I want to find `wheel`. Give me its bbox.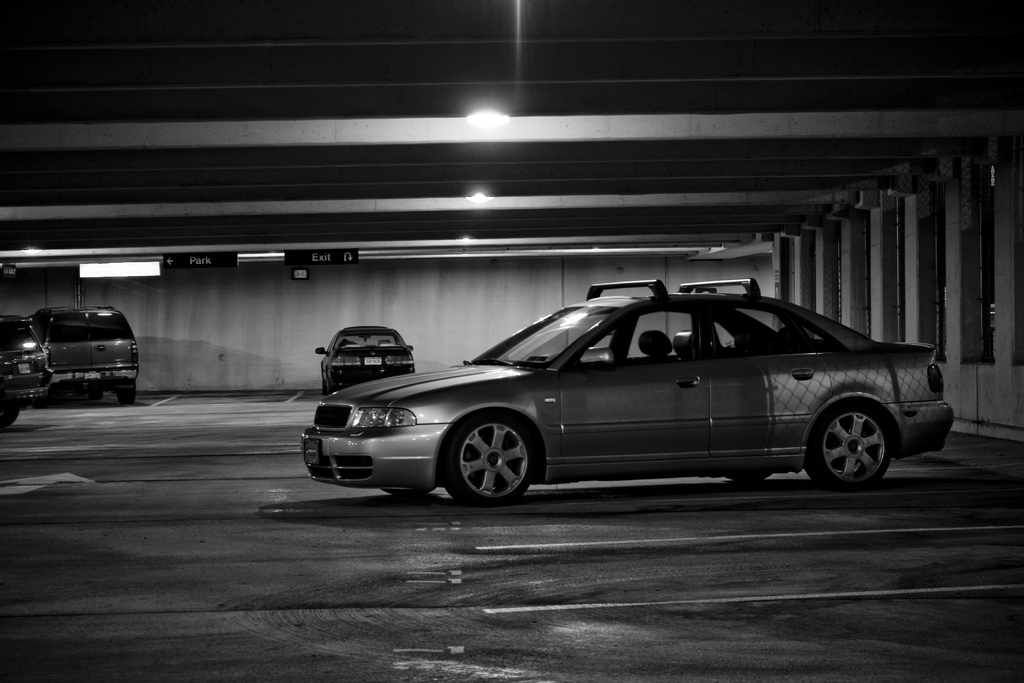
detection(383, 488, 434, 498).
